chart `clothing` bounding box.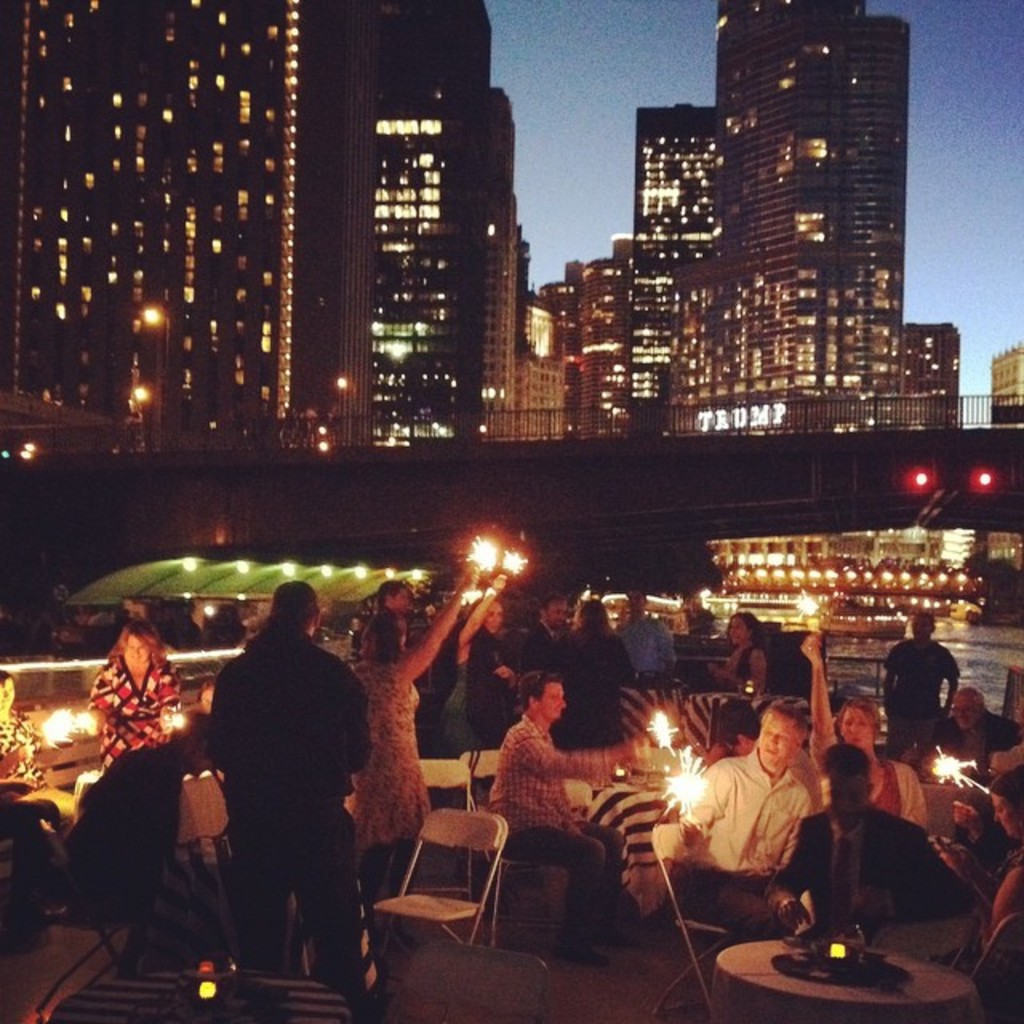
Charted: rect(198, 578, 370, 971).
